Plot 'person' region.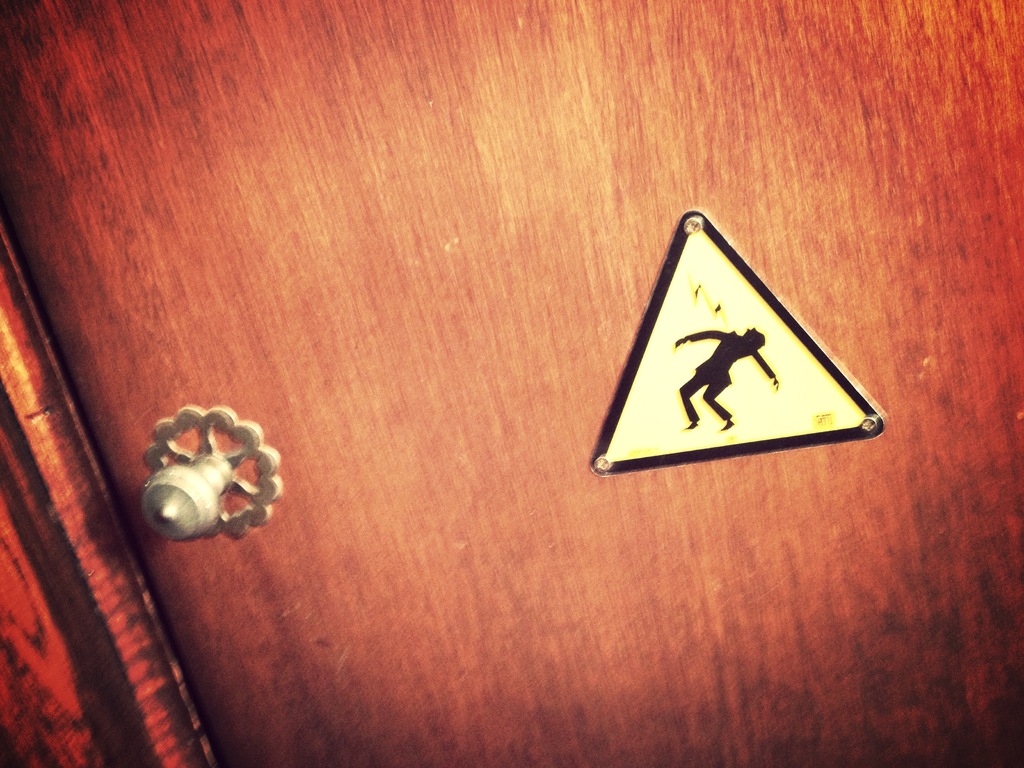
Plotted at rect(676, 324, 778, 430).
